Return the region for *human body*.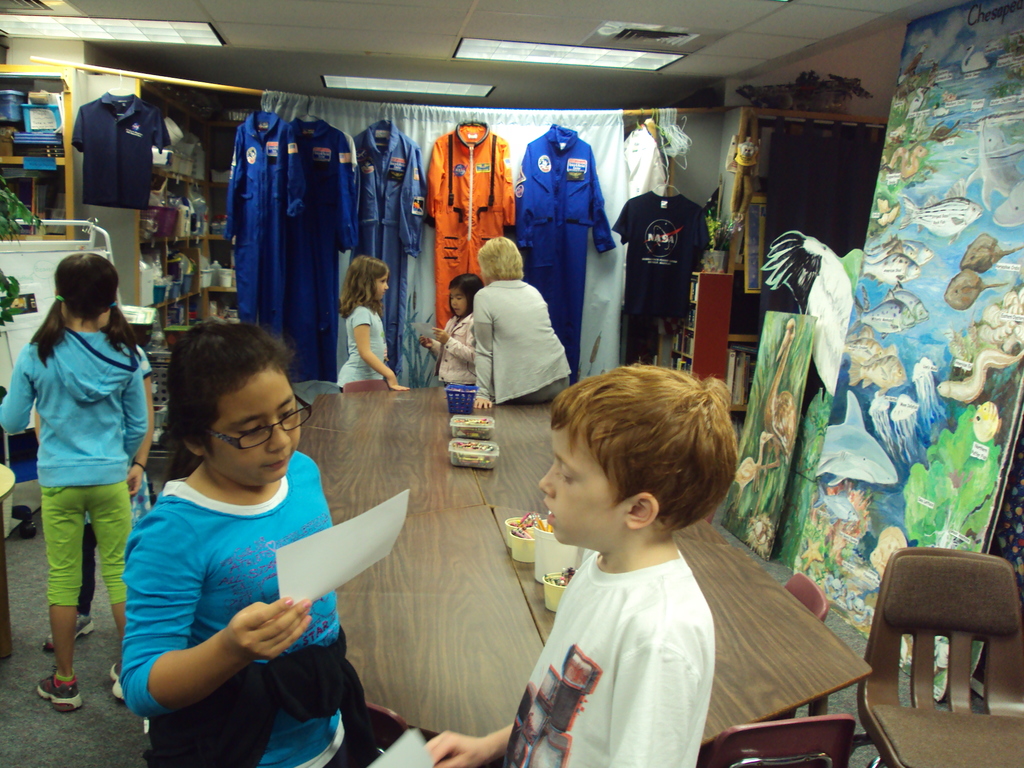
335:255:393:386.
